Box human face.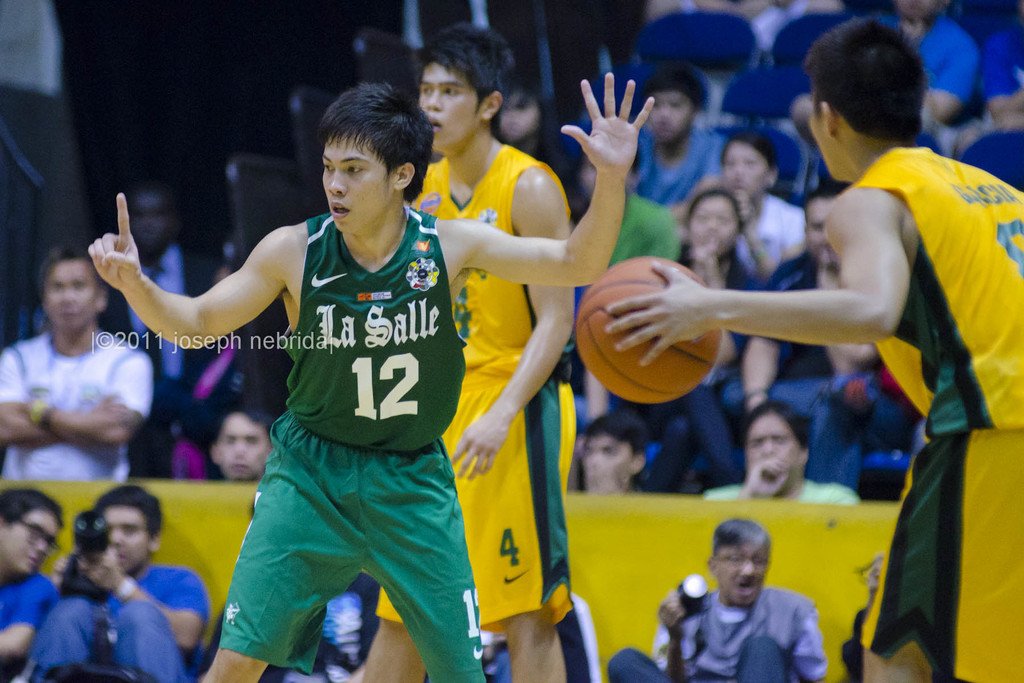
BBox(806, 199, 848, 270).
